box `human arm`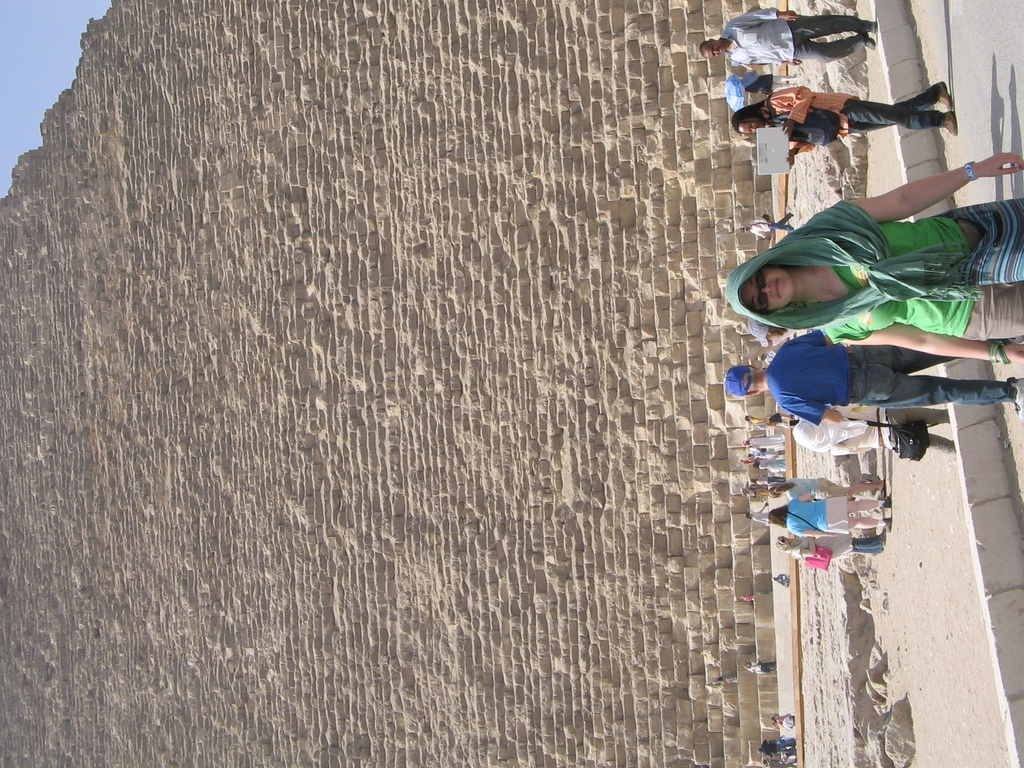
788,528,836,538
